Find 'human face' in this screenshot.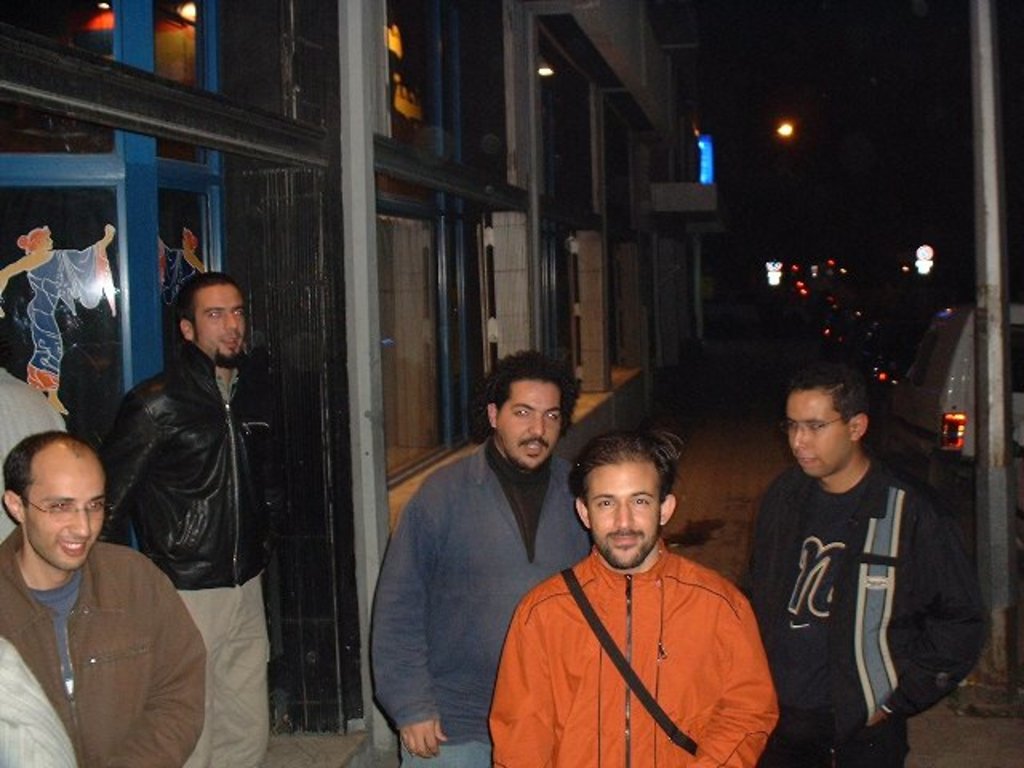
The bounding box for 'human face' is 189 283 246 366.
